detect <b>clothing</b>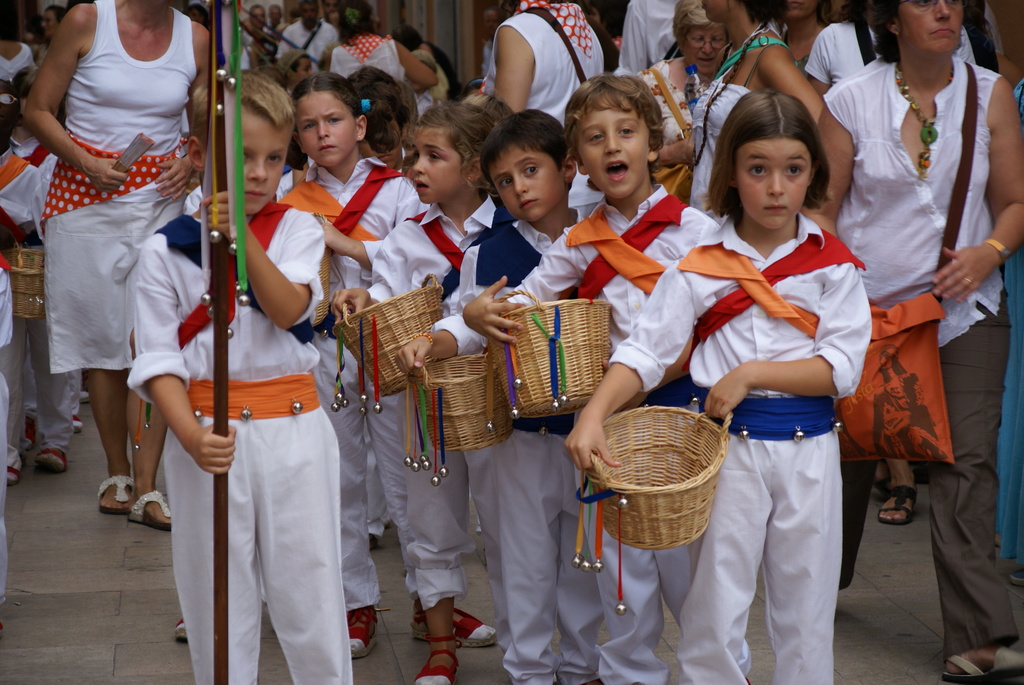
select_region(359, 203, 513, 608)
